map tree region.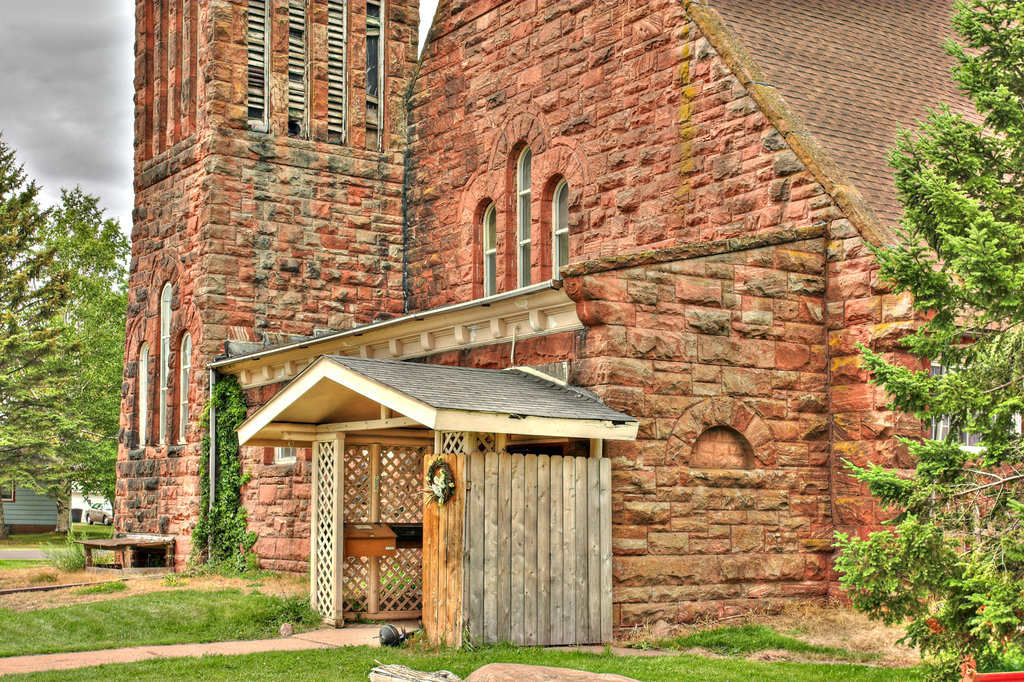
Mapped to Rect(0, 132, 62, 502).
